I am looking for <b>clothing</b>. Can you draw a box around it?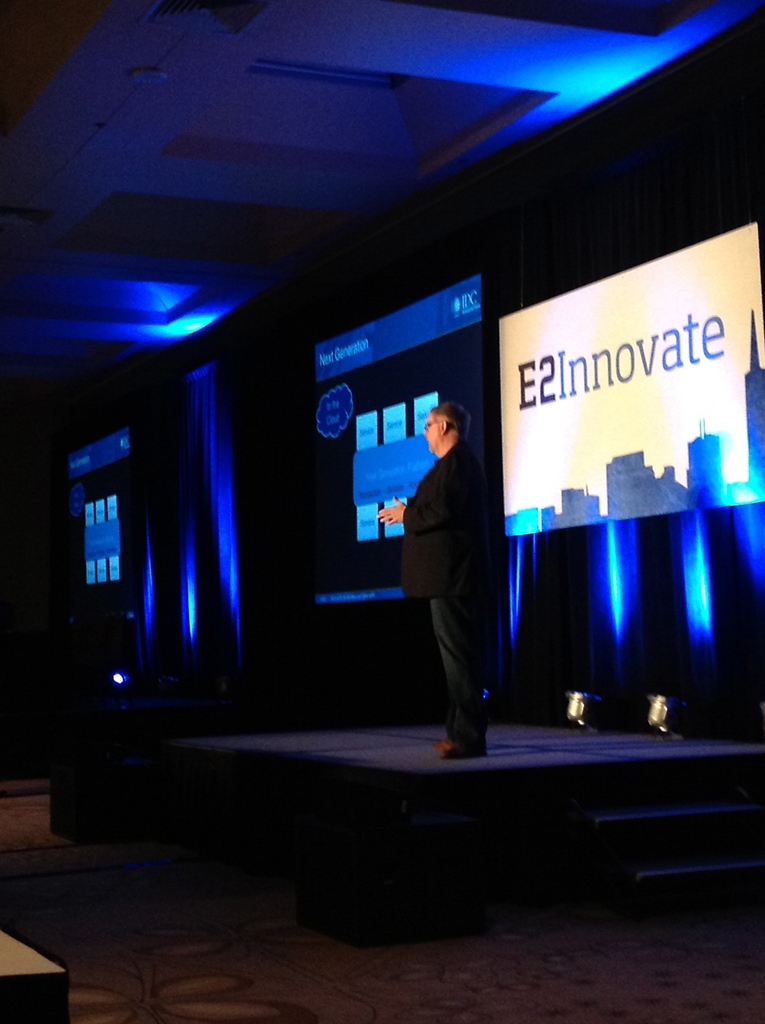
Sure, the bounding box is [left=378, top=422, right=510, bottom=721].
